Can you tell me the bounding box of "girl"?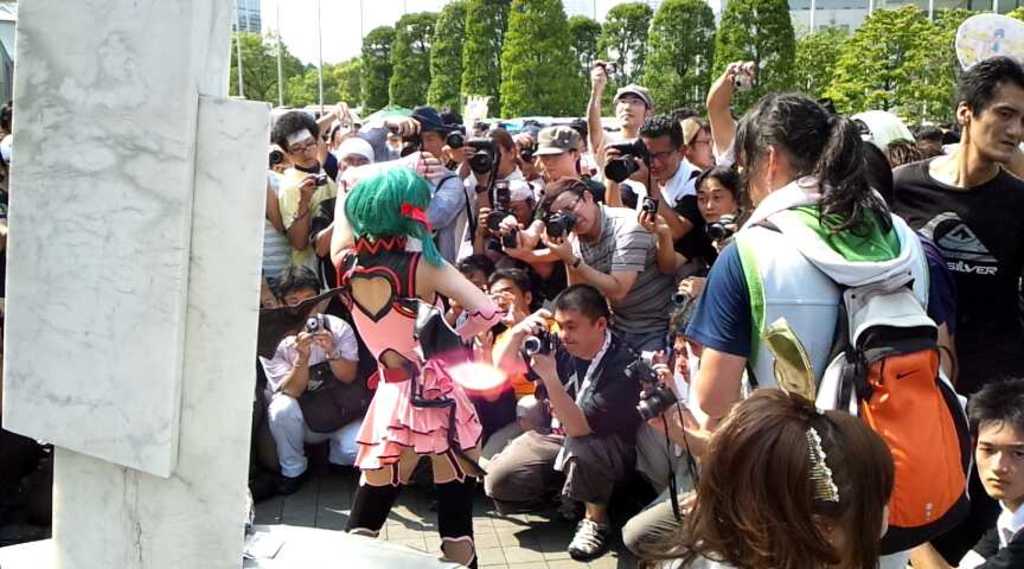
detection(329, 147, 504, 568).
